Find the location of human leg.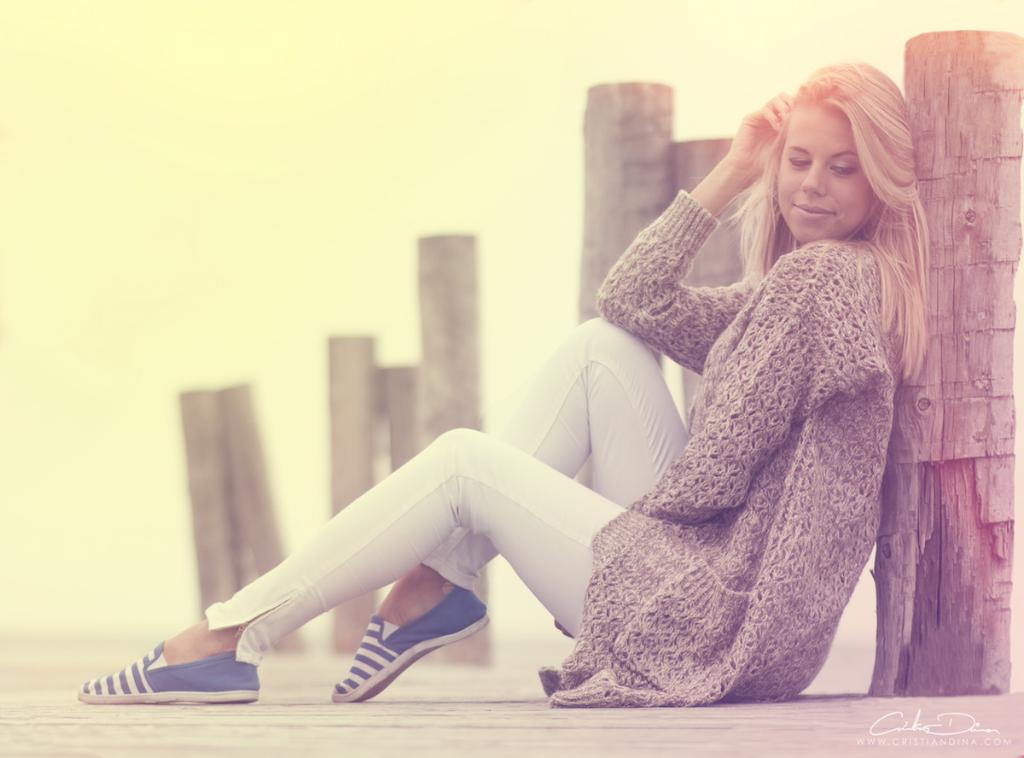
Location: (x1=78, y1=424, x2=681, y2=697).
